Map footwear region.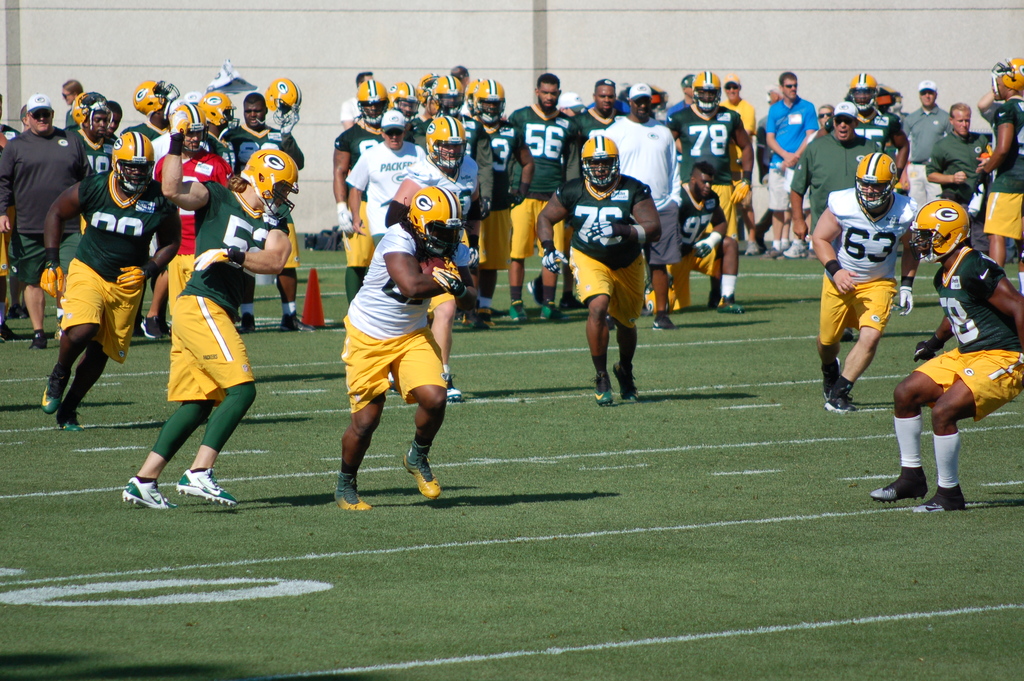
Mapped to bbox=(706, 289, 718, 306).
